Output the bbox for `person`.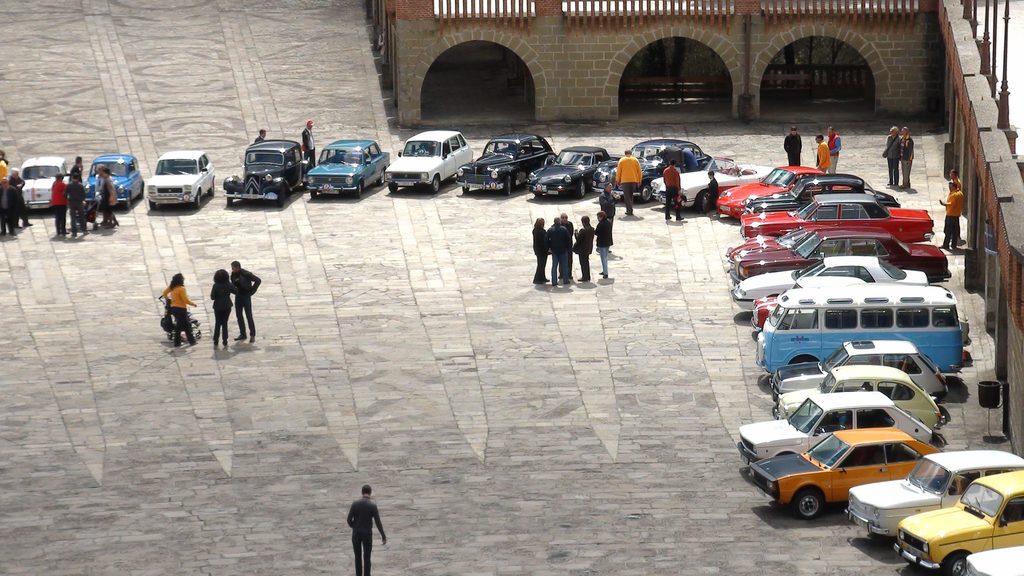
x1=824 y1=124 x2=844 y2=182.
